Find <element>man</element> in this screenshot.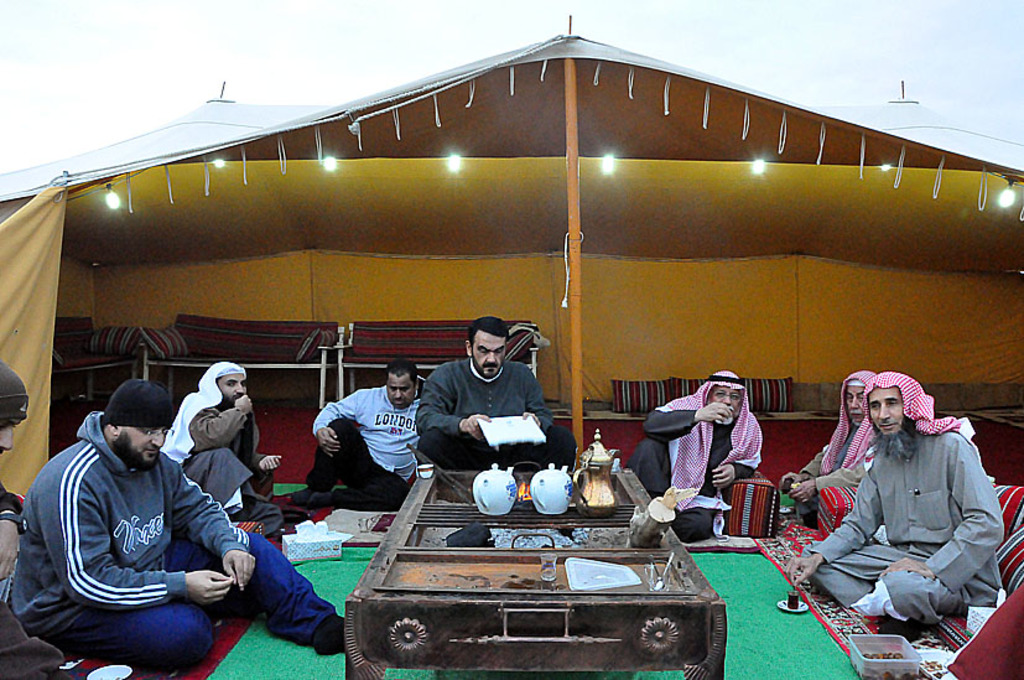
The bounding box for <element>man</element> is bbox=(627, 375, 764, 544).
